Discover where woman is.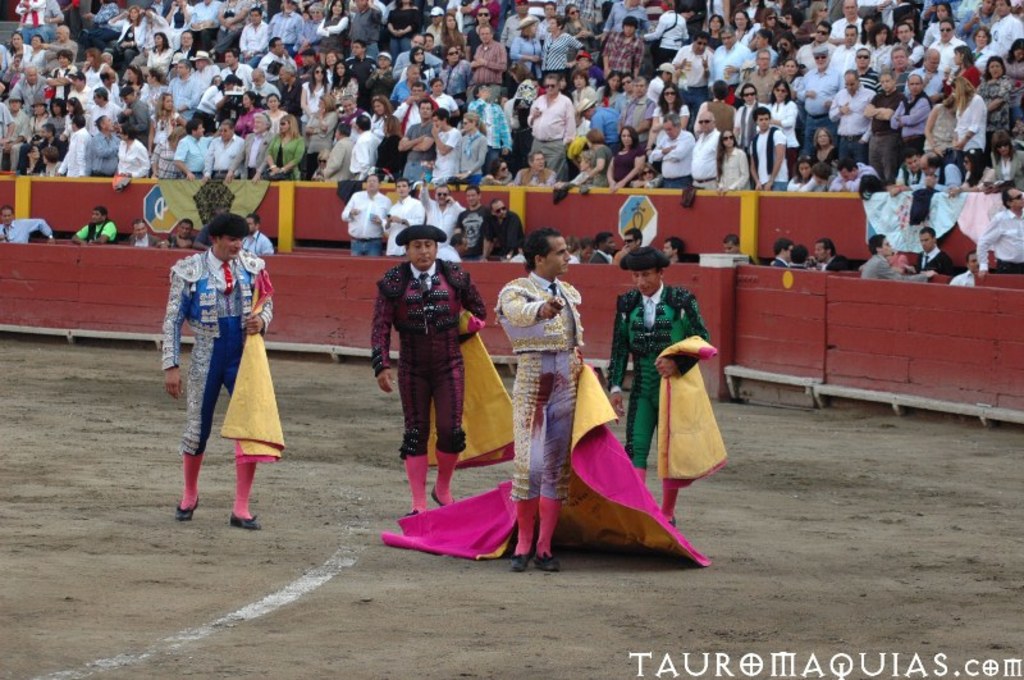
Discovered at box(19, 35, 49, 77).
